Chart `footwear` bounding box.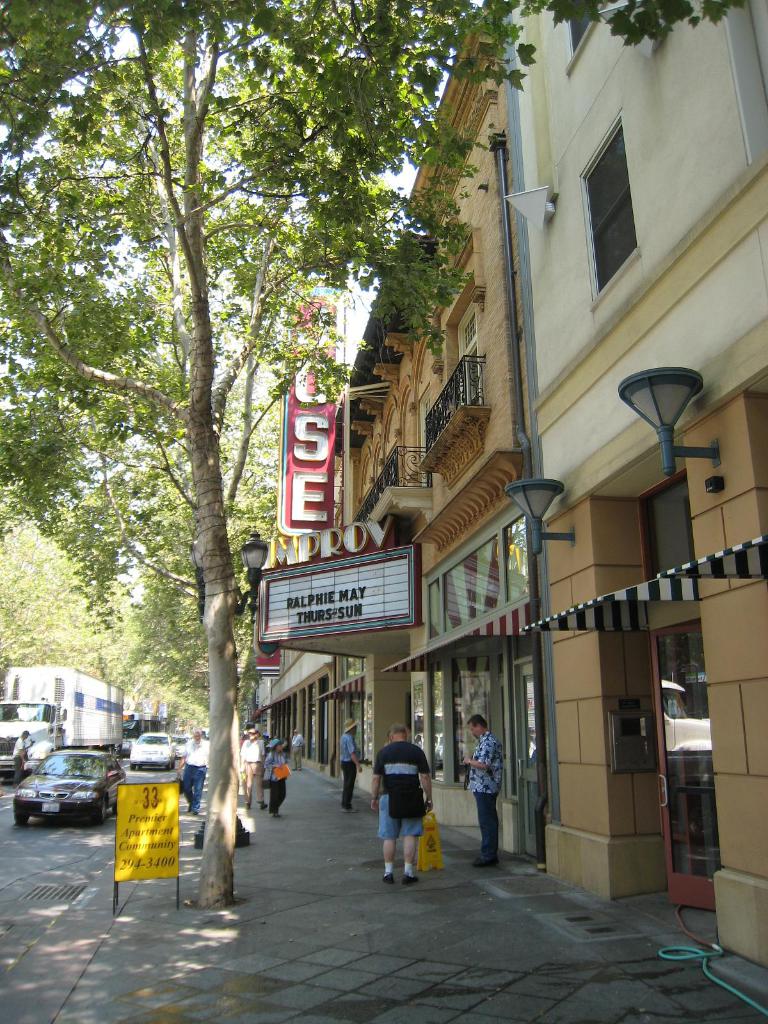
Charted: bbox=[381, 868, 396, 884].
